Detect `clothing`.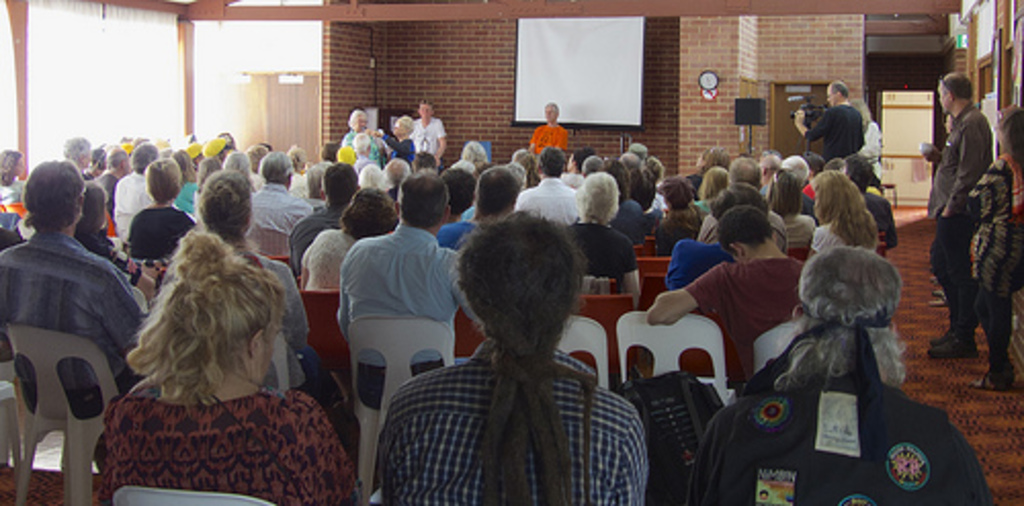
Detected at select_region(569, 217, 631, 283).
